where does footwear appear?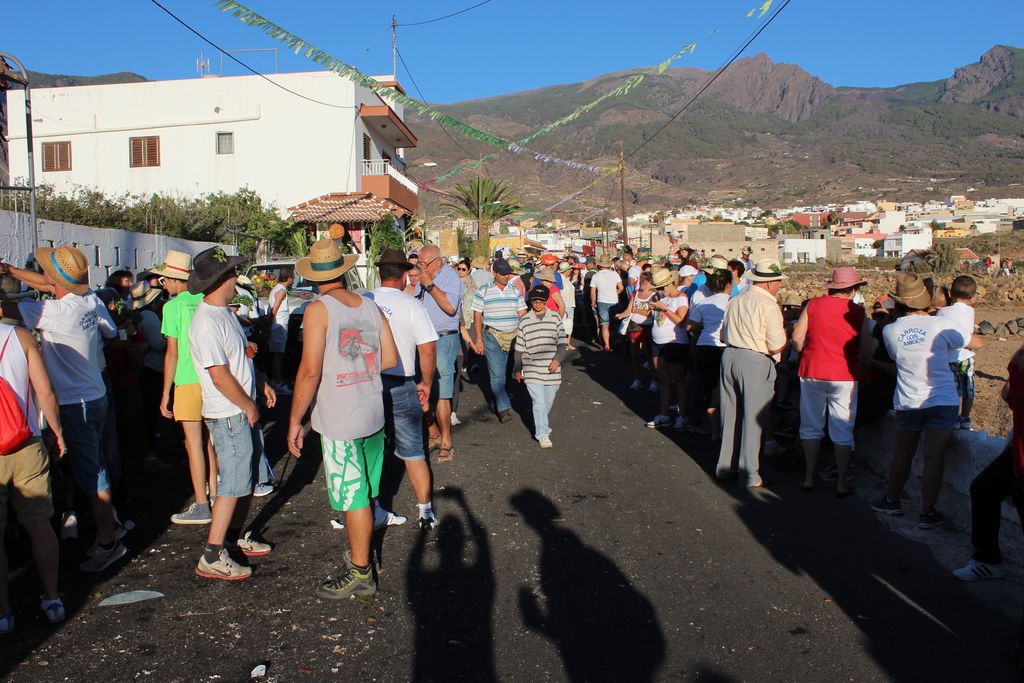
Appears at 180 534 255 593.
